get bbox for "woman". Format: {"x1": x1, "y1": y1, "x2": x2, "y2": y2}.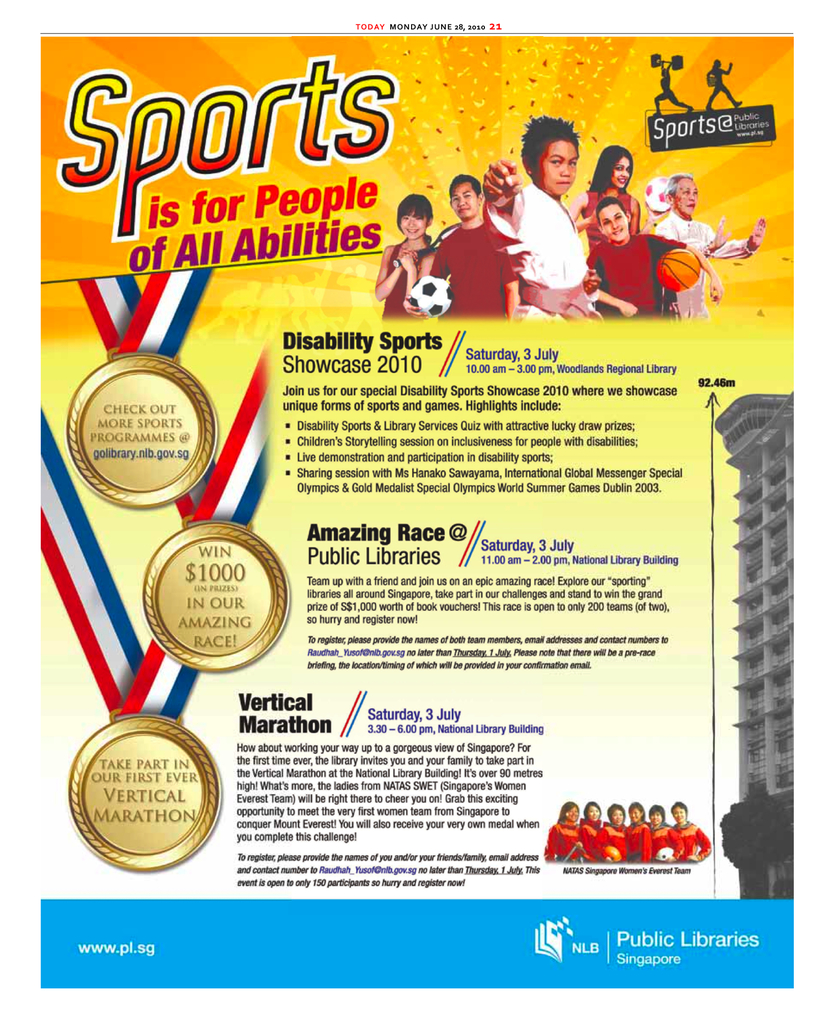
{"x1": 566, "y1": 806, "x2": 599, "y2": 863}.
